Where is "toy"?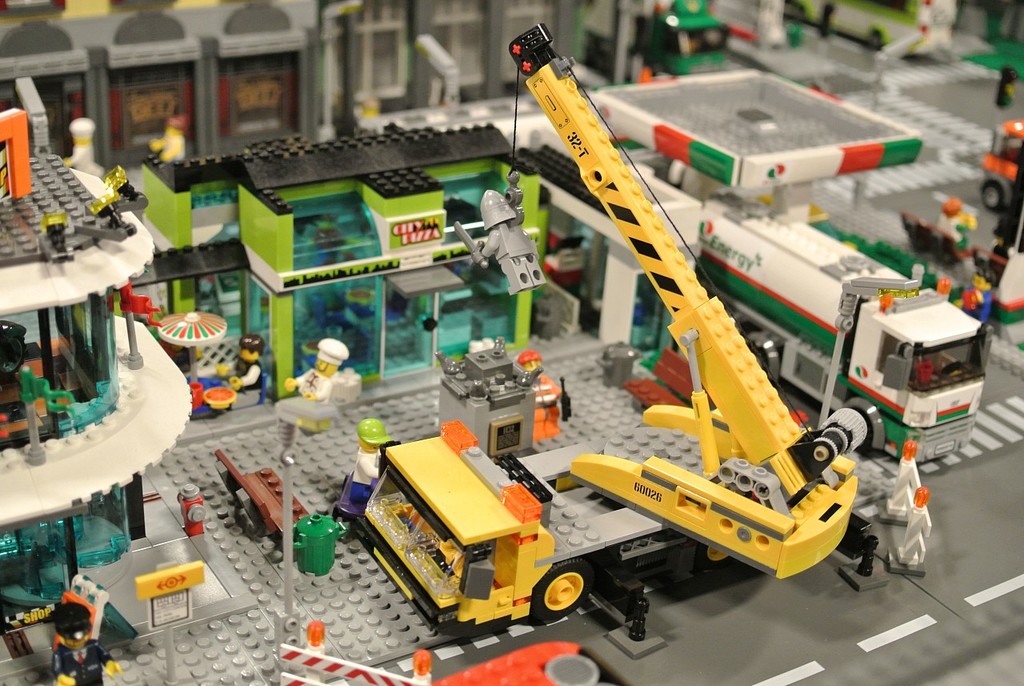
crop(152, 117, 182, 159).
